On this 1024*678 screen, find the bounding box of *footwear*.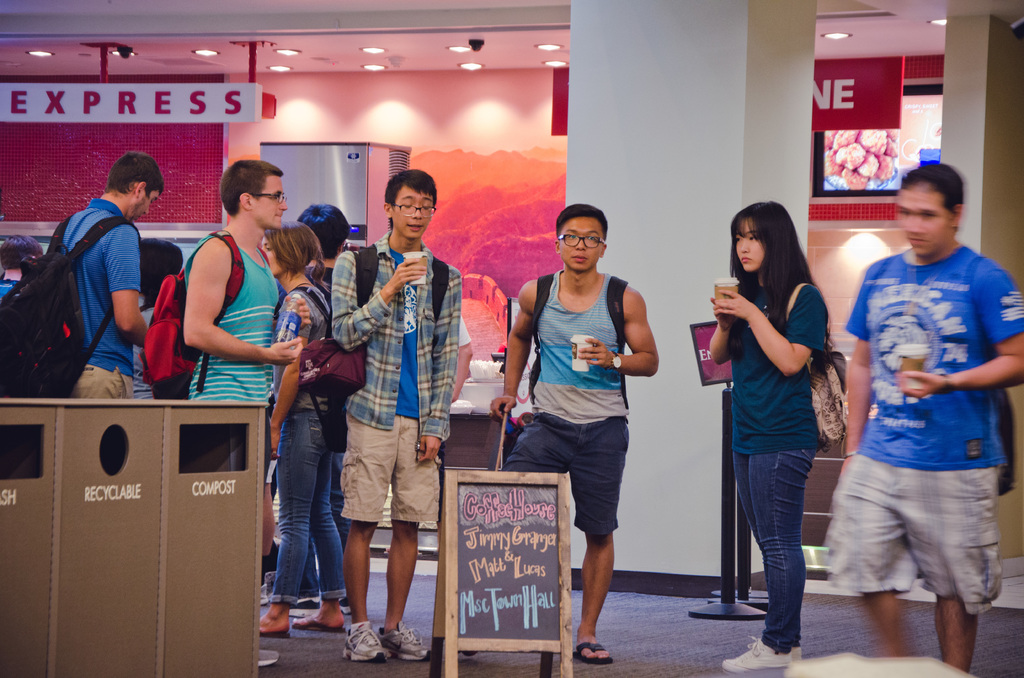
Bounding box: {"x1": 293, "y1": 615, "x2": 352, "y2": 631}.
